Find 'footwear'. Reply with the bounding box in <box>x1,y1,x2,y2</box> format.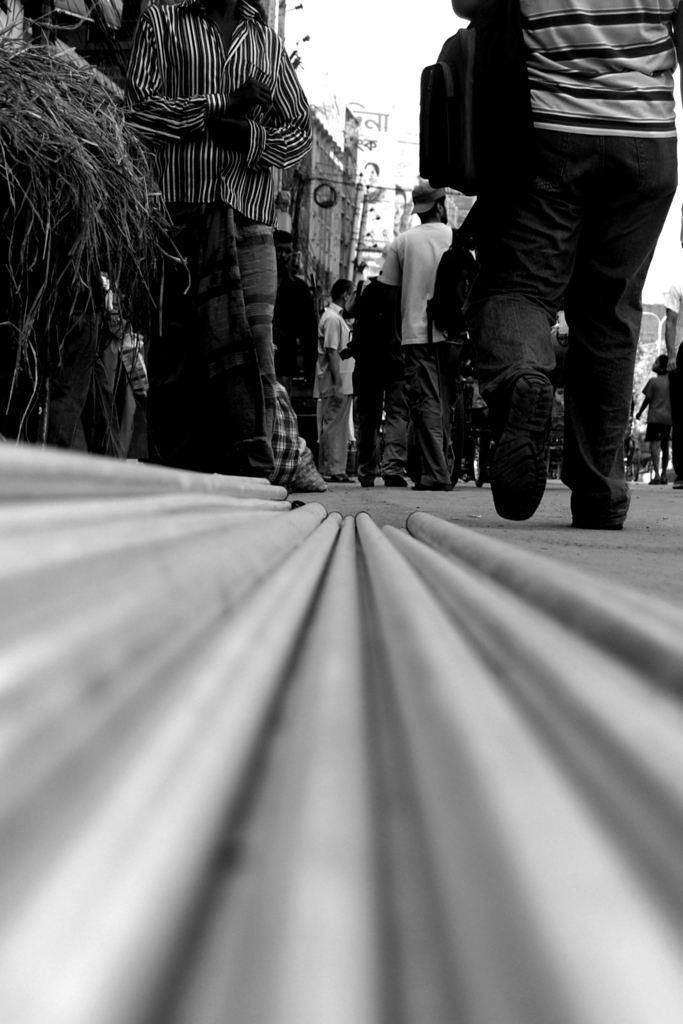
<box>570,481,628,543</box>.
